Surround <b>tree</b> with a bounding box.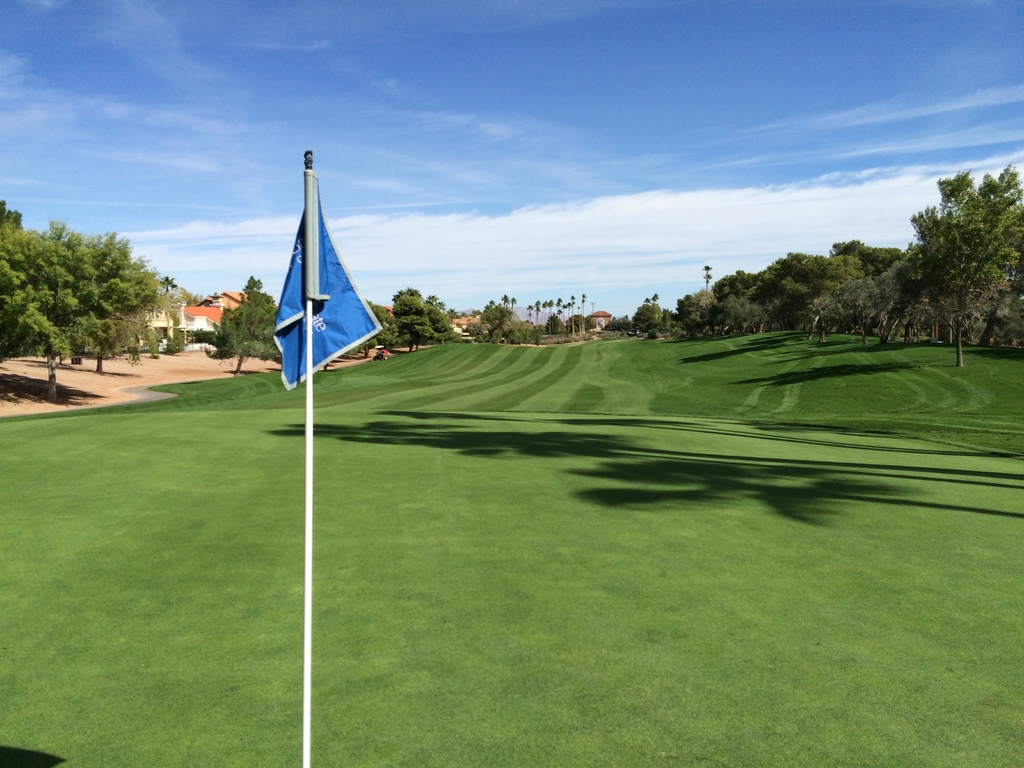
x1=507, y1=294, x2=518, y2=307.
